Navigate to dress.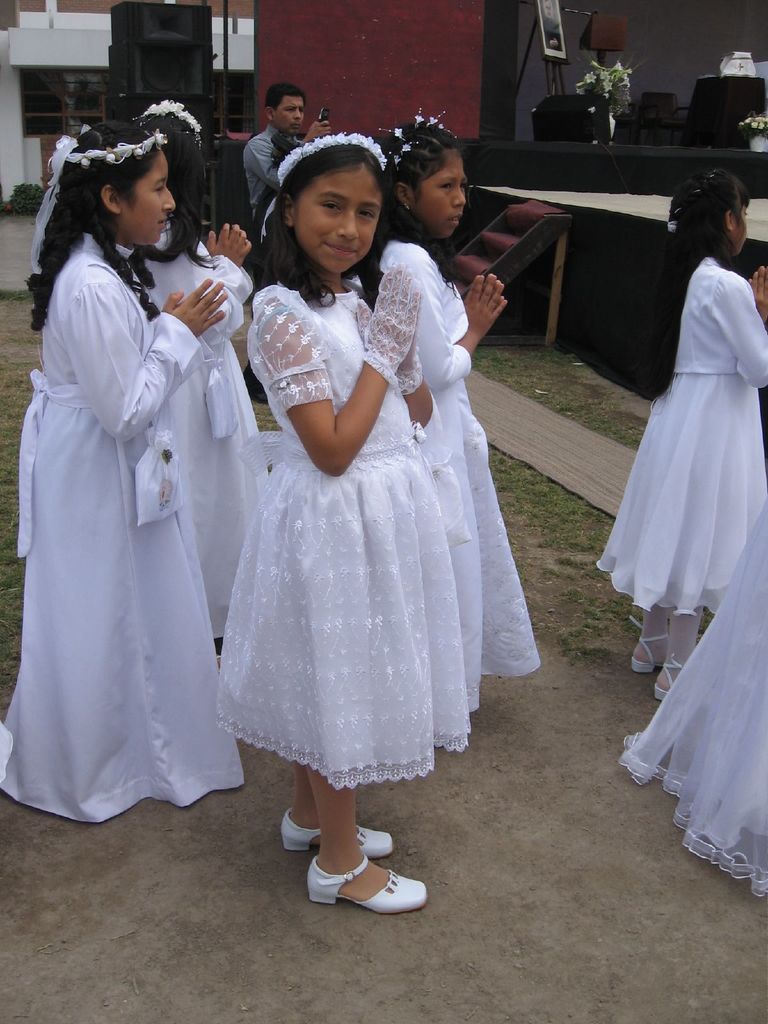
Navigation target: 207, 283, 470, 787.
